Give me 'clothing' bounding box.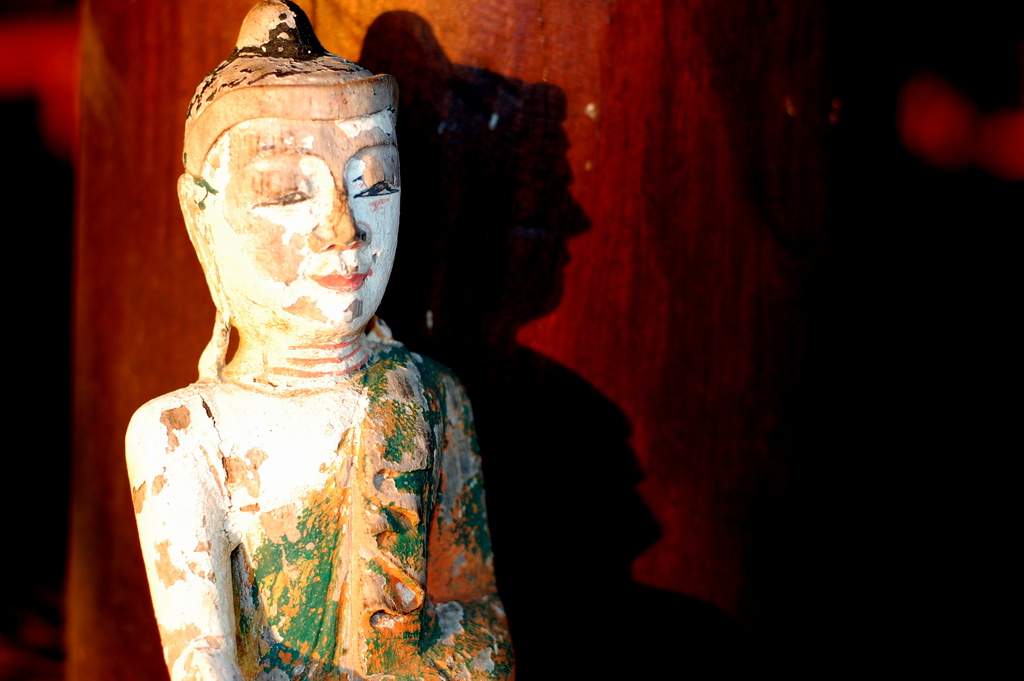
[left=232, top=336, right=514, bottom=680].
